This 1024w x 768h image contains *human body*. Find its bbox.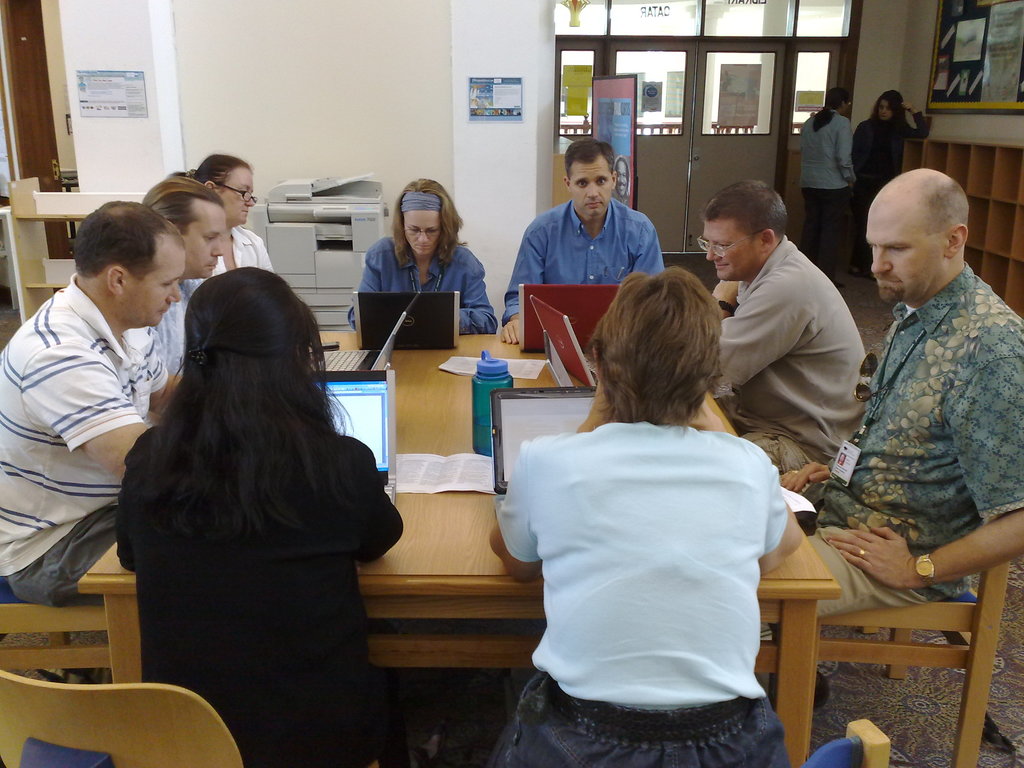
bbox=(481, 273, 810, 767).
